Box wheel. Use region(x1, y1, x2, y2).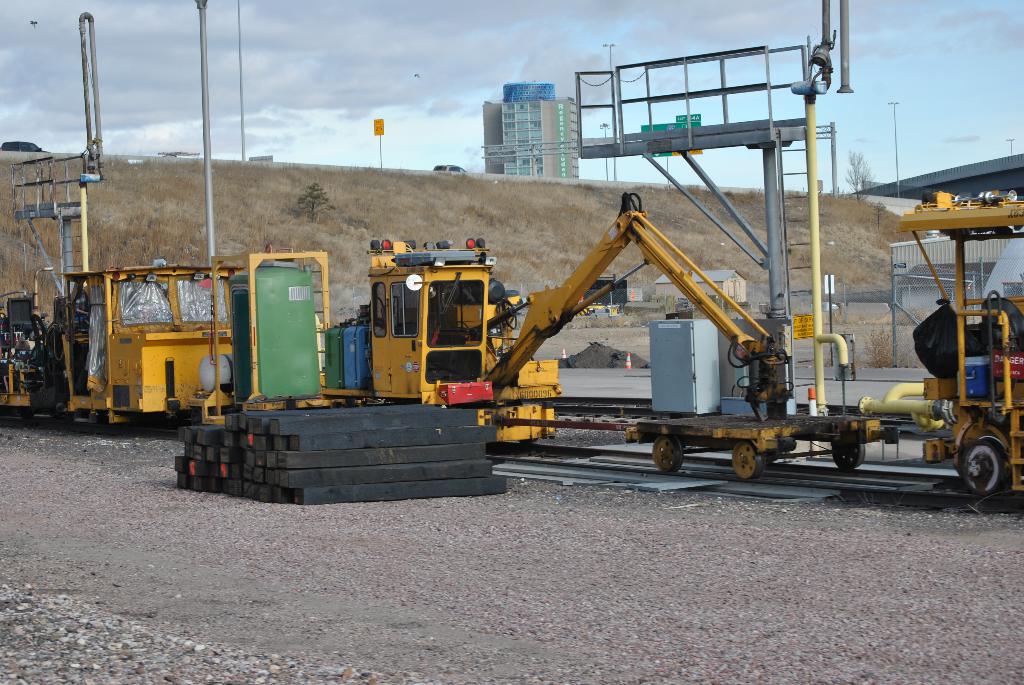
region(959, 437, 1006, 495).
